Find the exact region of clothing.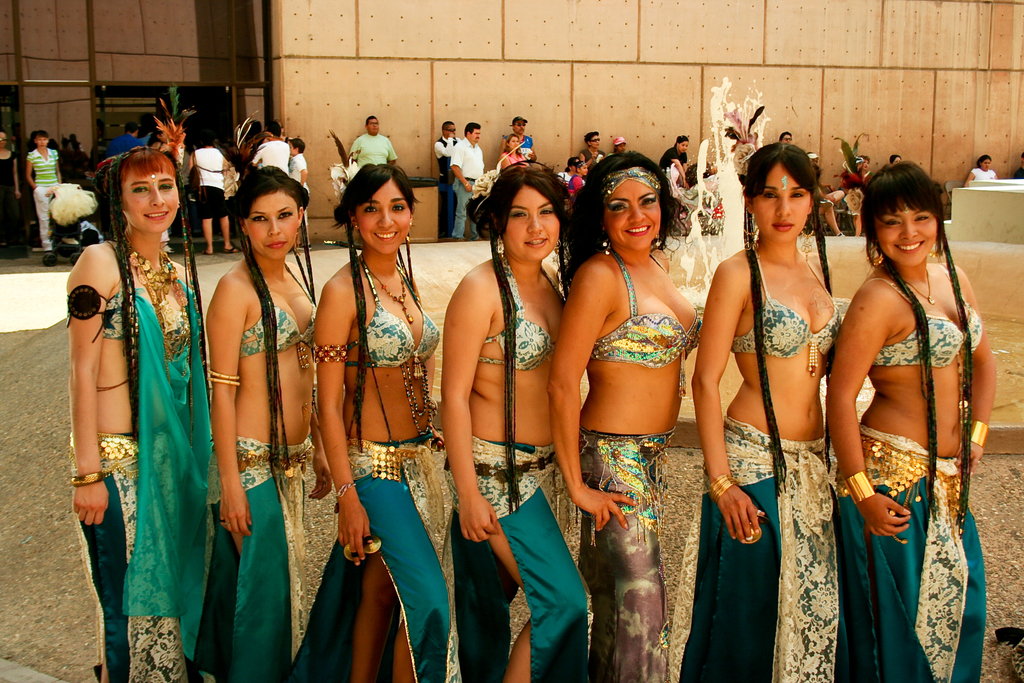
Exact region: <bbox>829, 259, 989, 682</bbox>.
